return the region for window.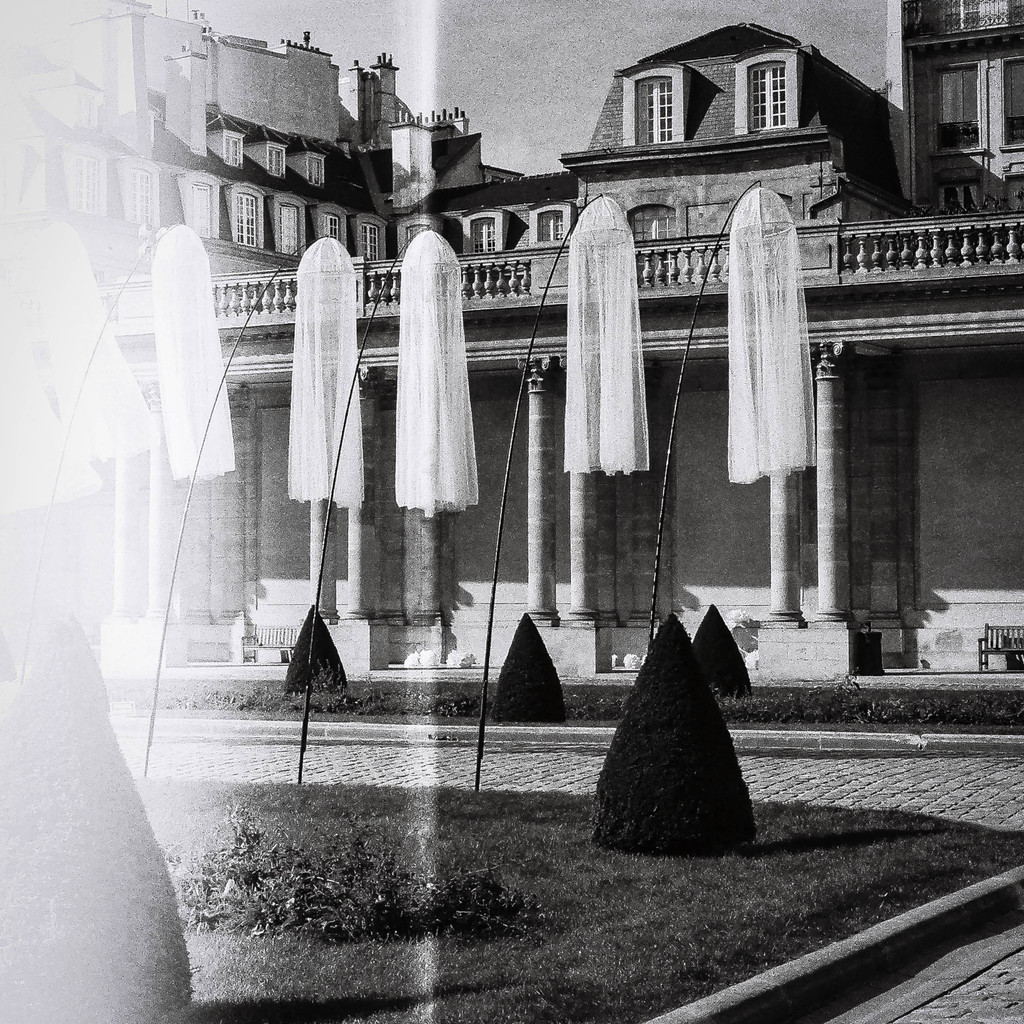
detection(359, 214, 385, 277).
